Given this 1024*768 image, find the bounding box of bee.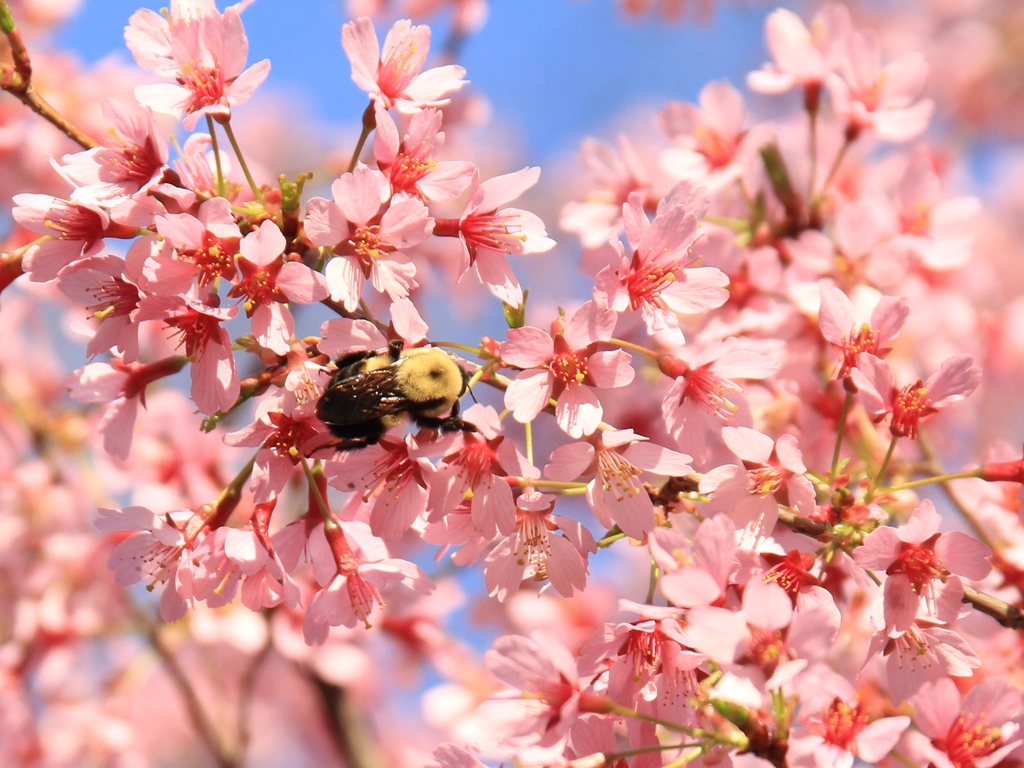
<region>270, 330, 483, 457</region>.
